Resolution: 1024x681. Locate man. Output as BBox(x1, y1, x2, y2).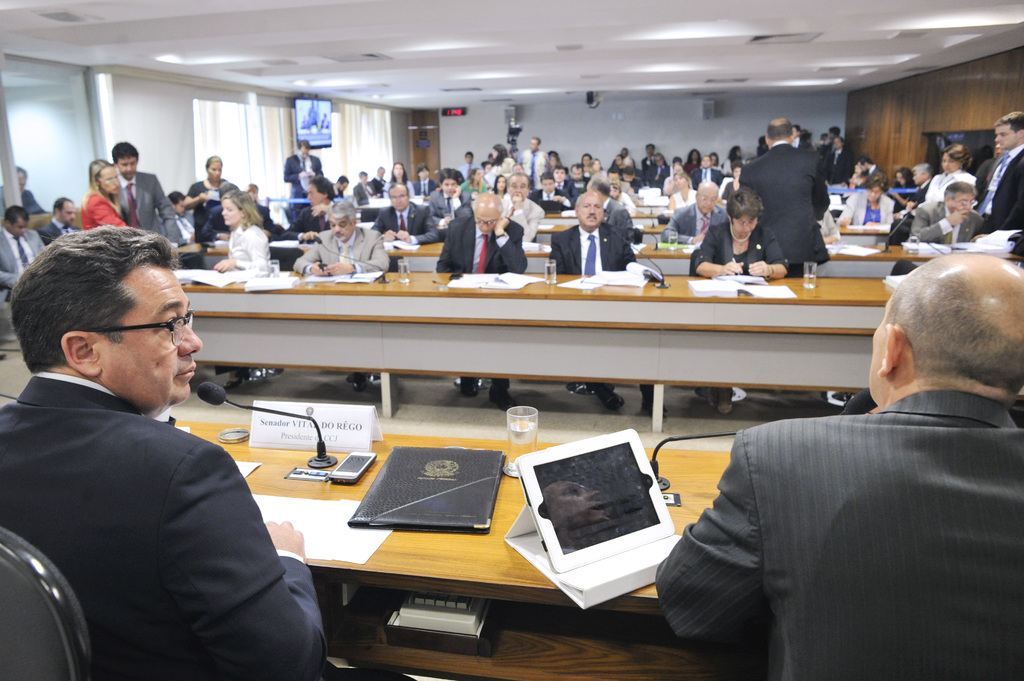
BBox(511, 160, 525, 173).
